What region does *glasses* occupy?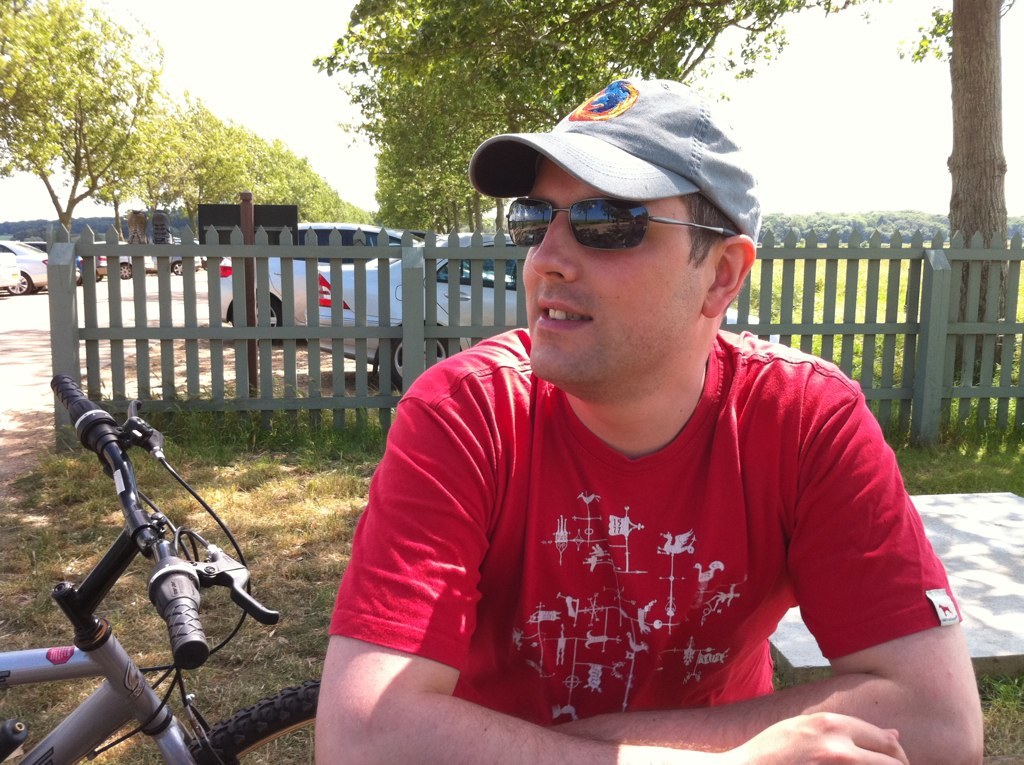
bbox=[503, 191, 737, 263].
